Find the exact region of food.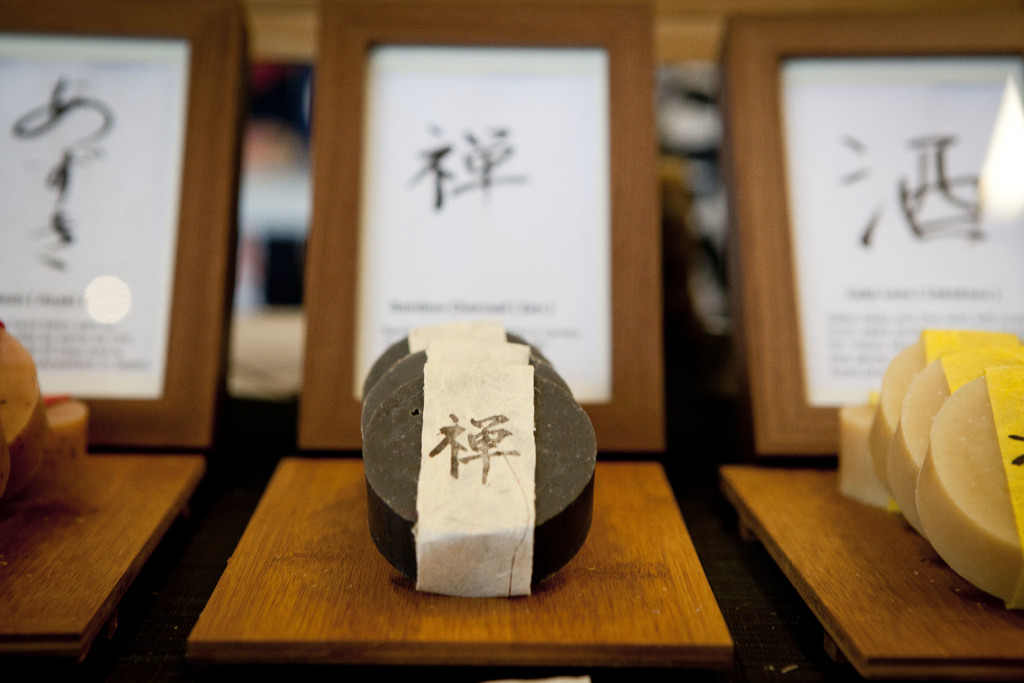
Exact region: box(862, 319, 1023, 492).
